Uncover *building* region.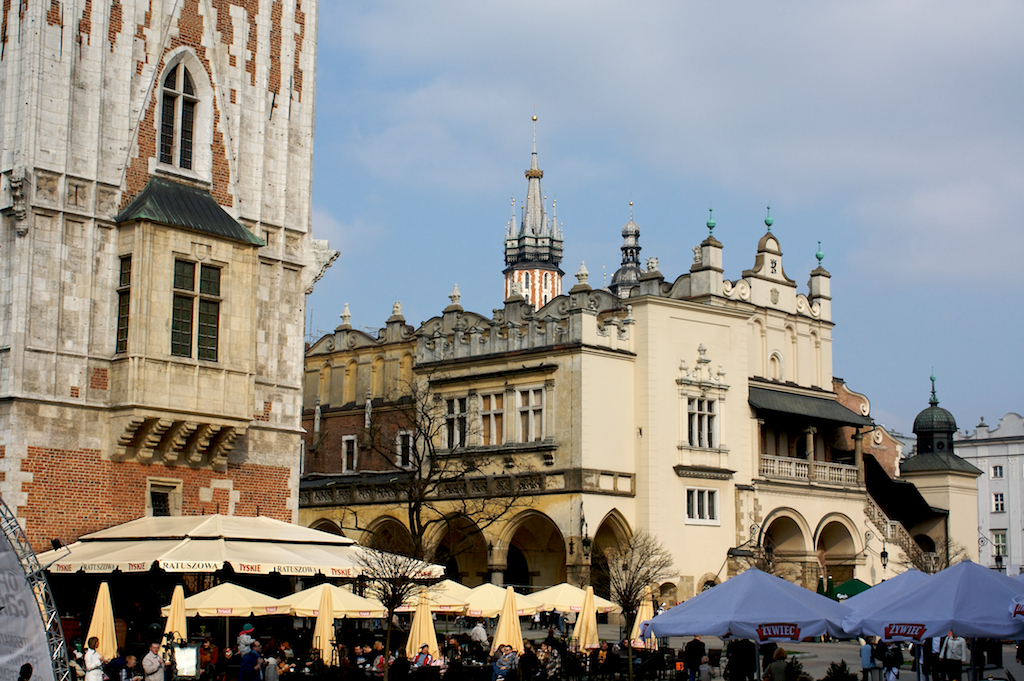
Uncovered: bbox=(303, 200, 988, 625).
